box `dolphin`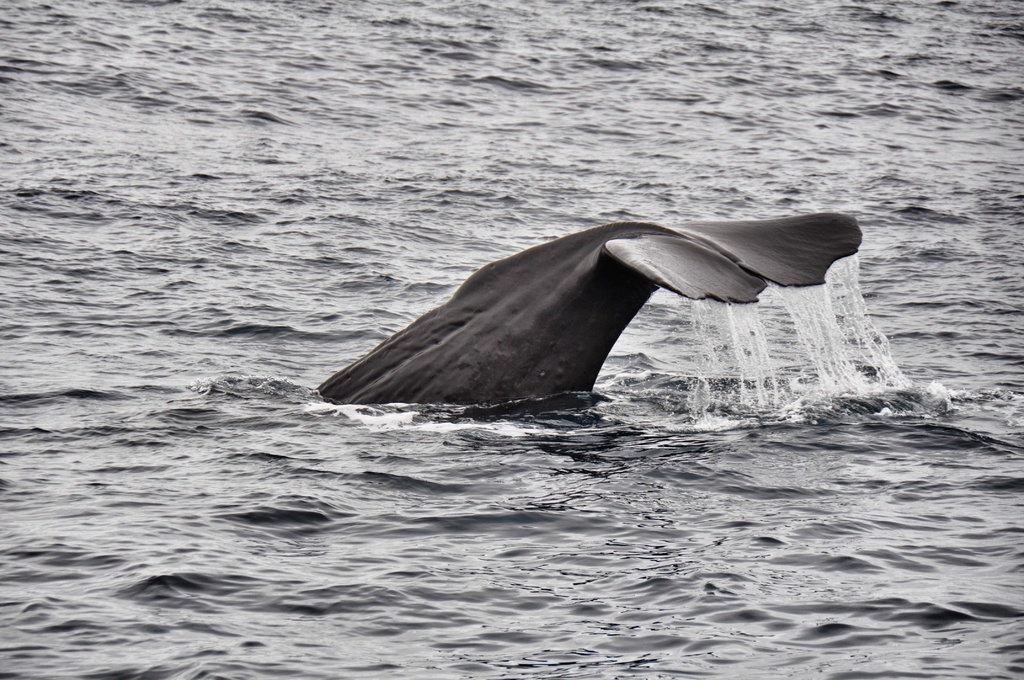
bbox(316, 211, 865, 419)
